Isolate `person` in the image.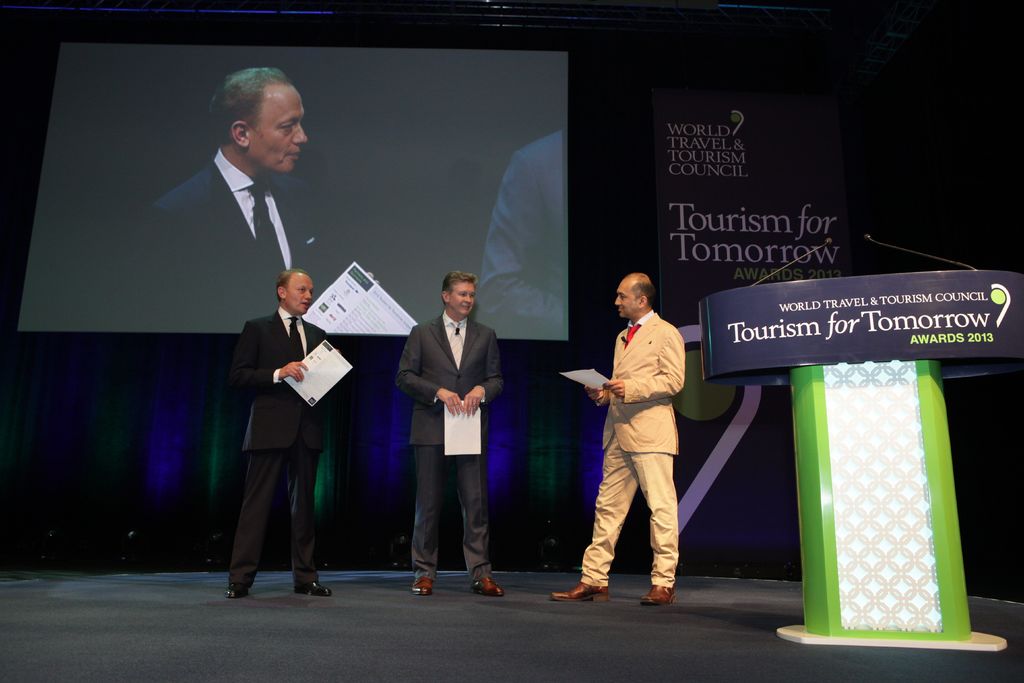
Isolated region: bbox(126, 63, 307, 337).
